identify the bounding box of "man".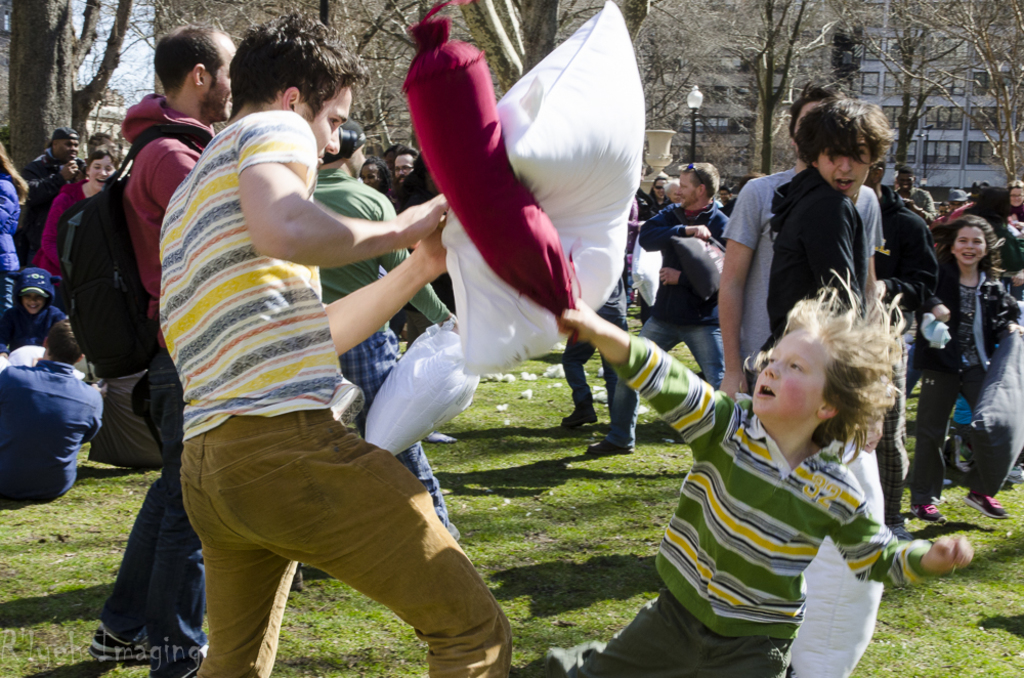
(left=89, top=25, right=240, bottom=677).
